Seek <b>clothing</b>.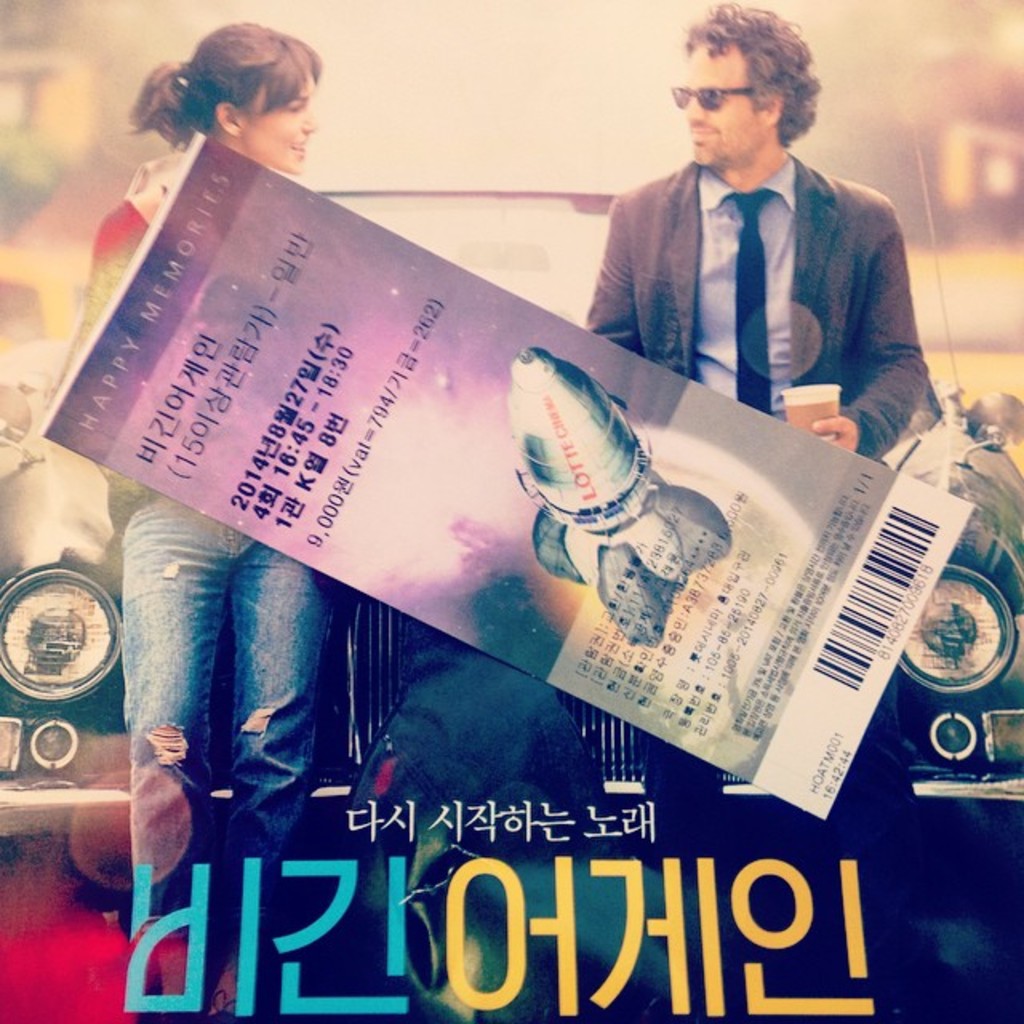
crop(355, 635, 643, 954).
